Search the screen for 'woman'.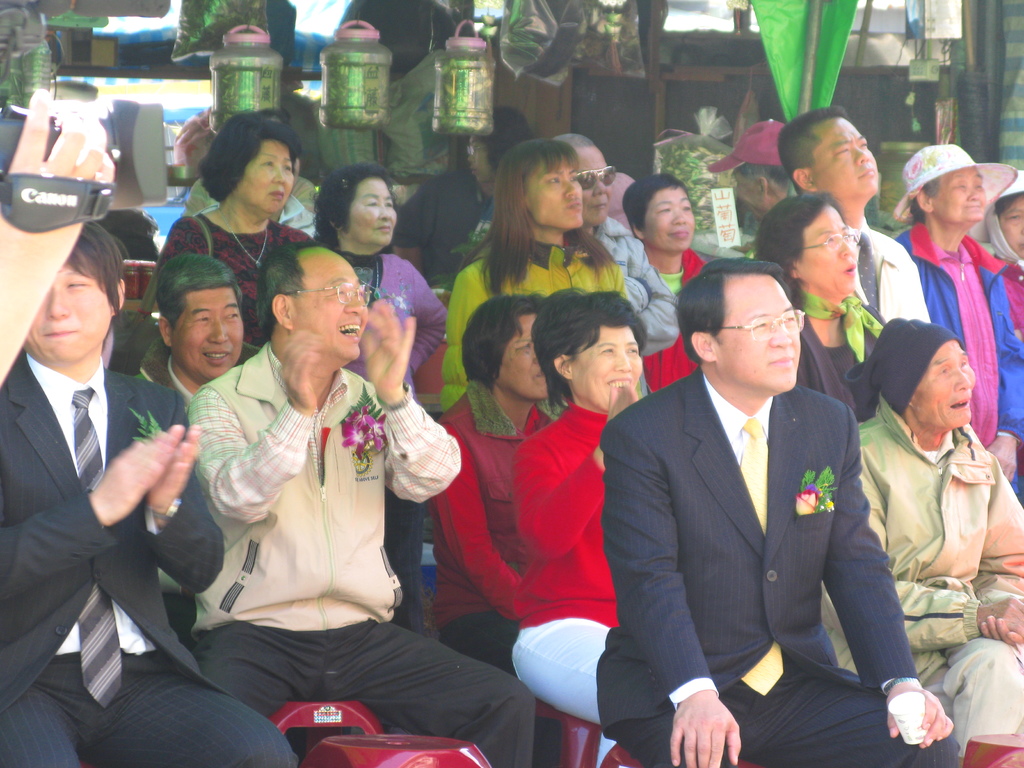
Found at left=495, top=284, right=660, bottom=767.
